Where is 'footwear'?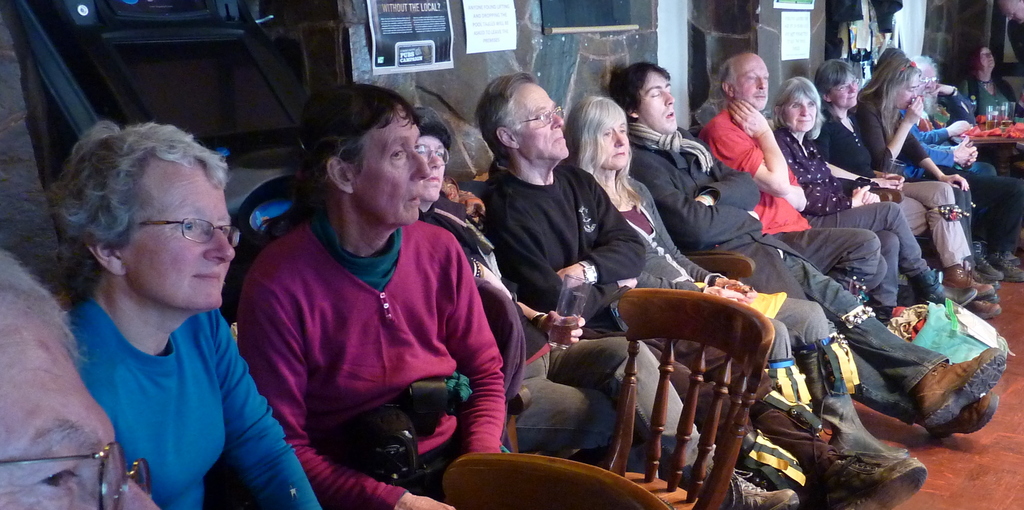
[817, 445, 931, 509].
